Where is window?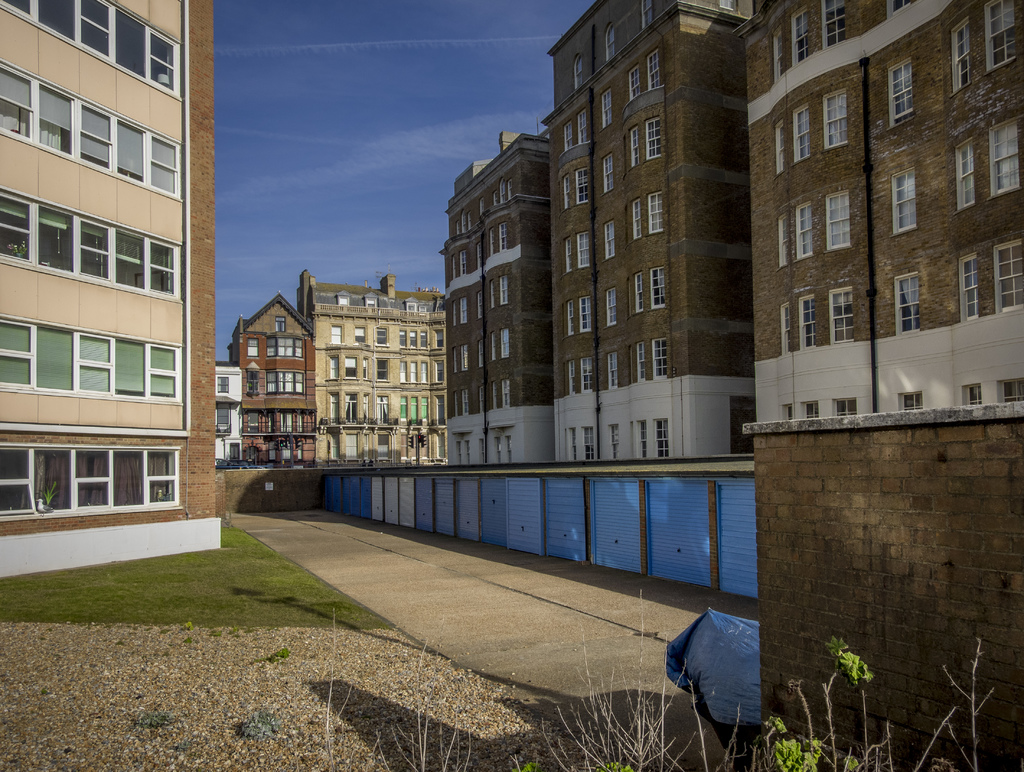
[364, 298, 374, 312].
